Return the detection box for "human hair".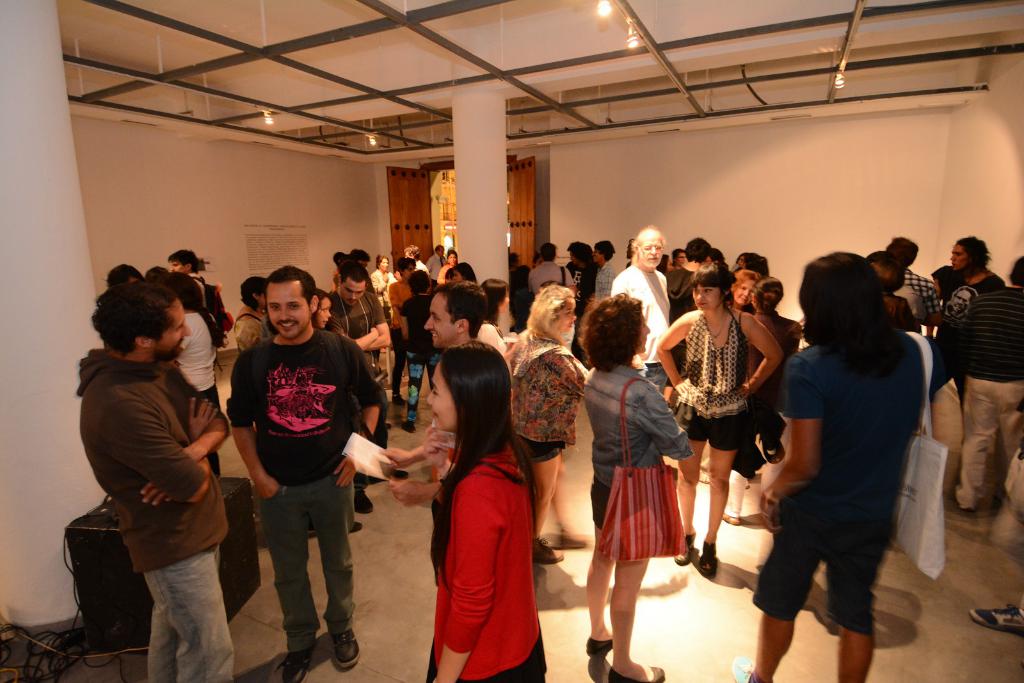
[341,261,369,285].
